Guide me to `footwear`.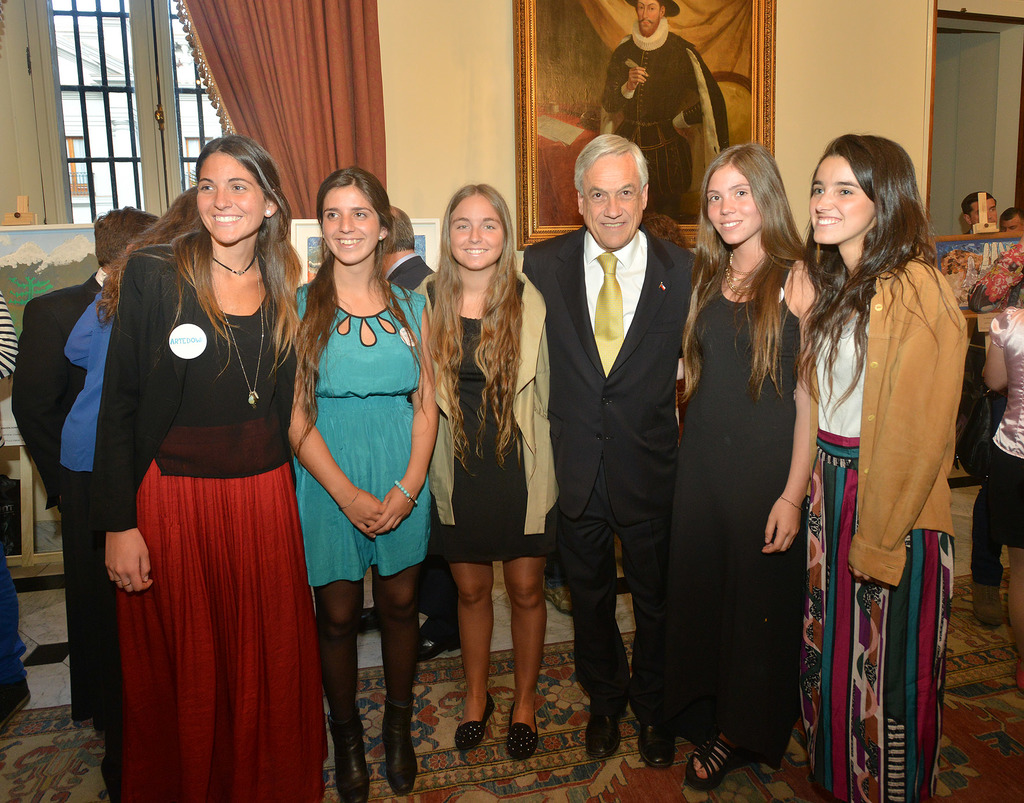
Guidance: 542/581/570/616.
